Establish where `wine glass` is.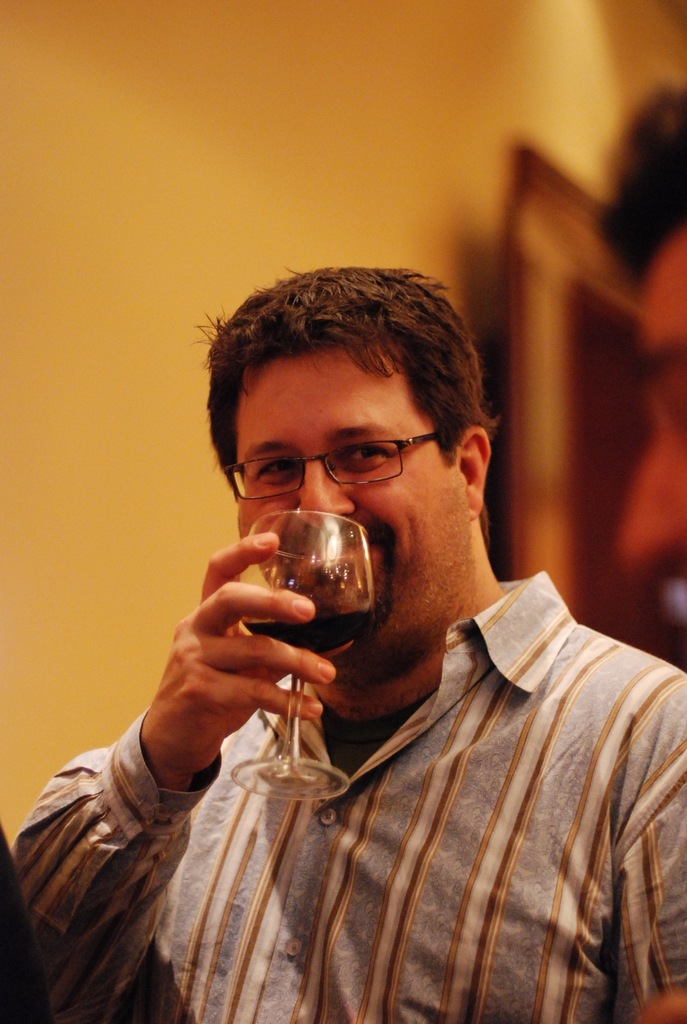
Established at (left=237, top=508, right=374, bottom=800).
